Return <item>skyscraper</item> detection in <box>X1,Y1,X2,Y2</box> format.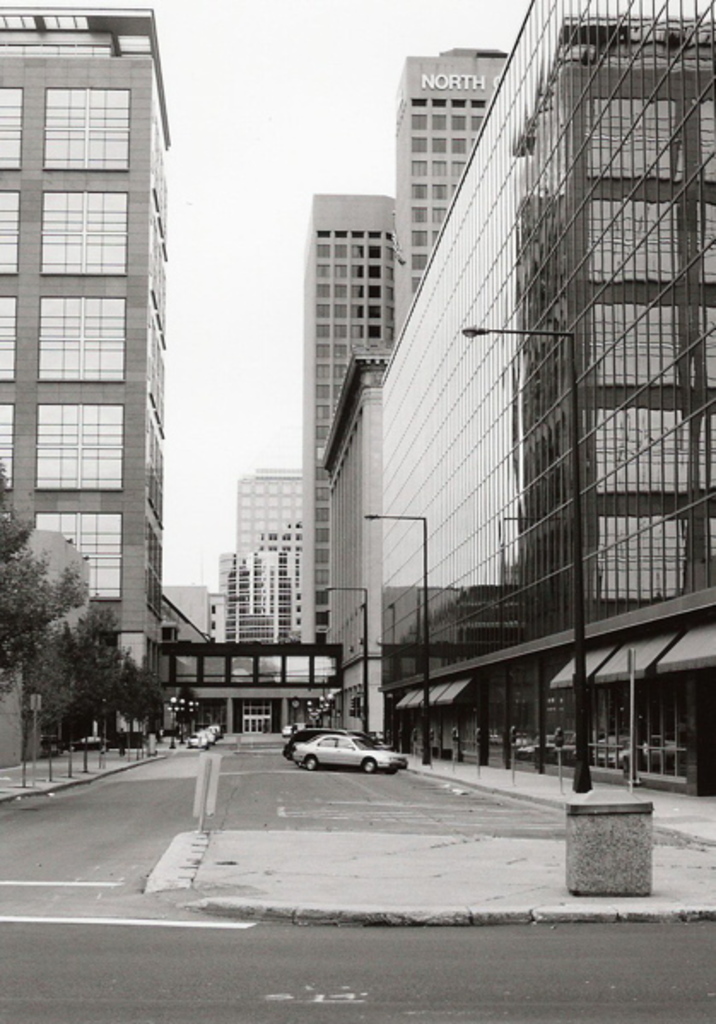
<box>386,46,496,323</box>.
